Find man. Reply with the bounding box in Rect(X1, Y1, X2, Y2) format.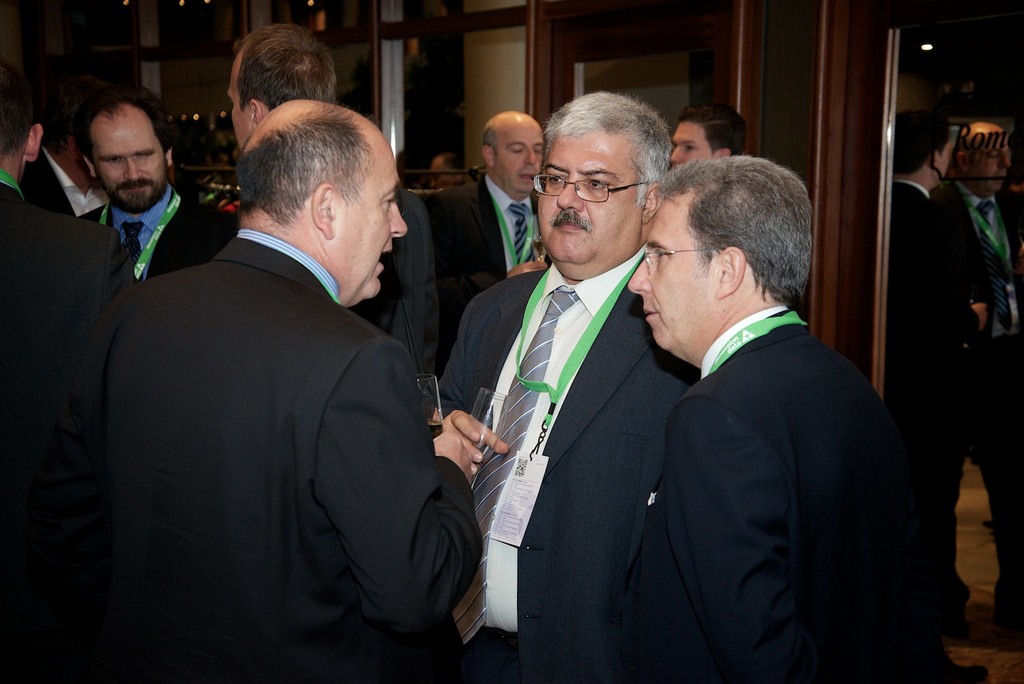
Rect(932, 122, 1023, 644).
